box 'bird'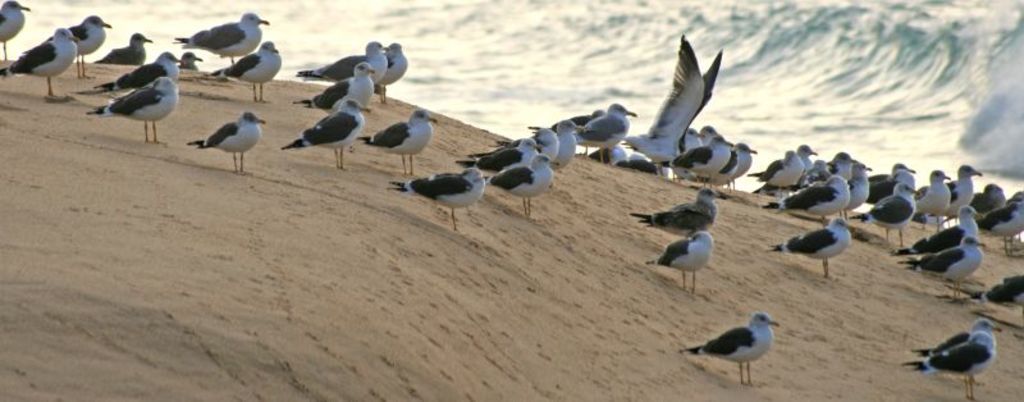
locate(198, 37, 283, 100)
